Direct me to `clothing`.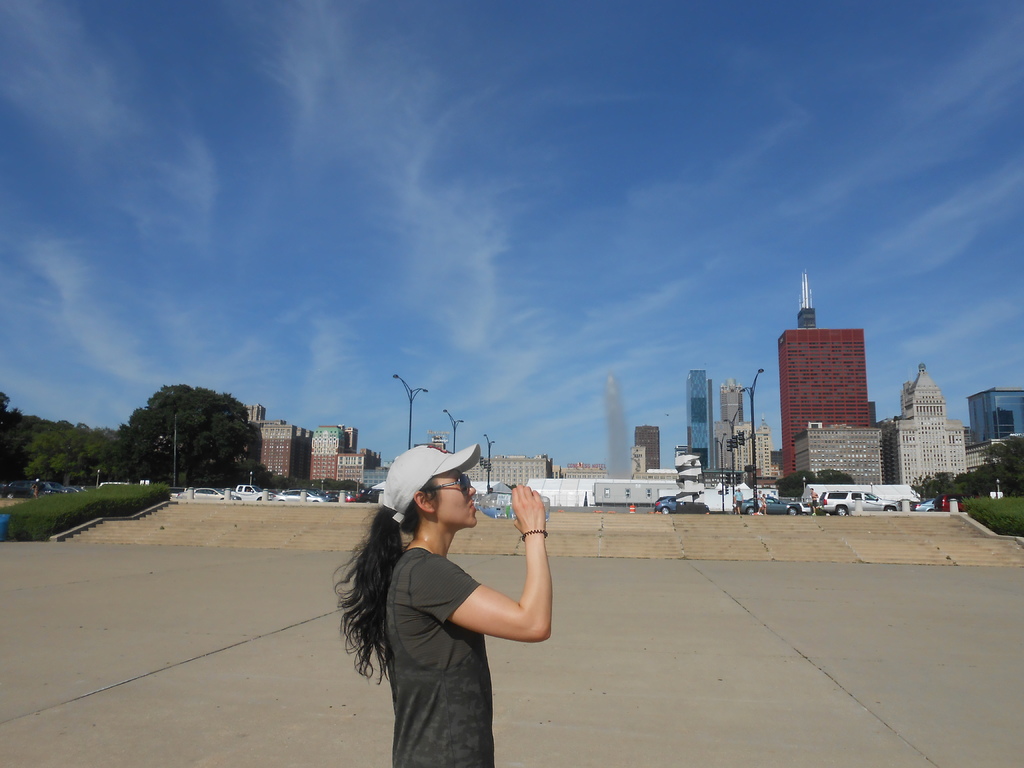
Direction: locate(763, 495, 765, 509).
